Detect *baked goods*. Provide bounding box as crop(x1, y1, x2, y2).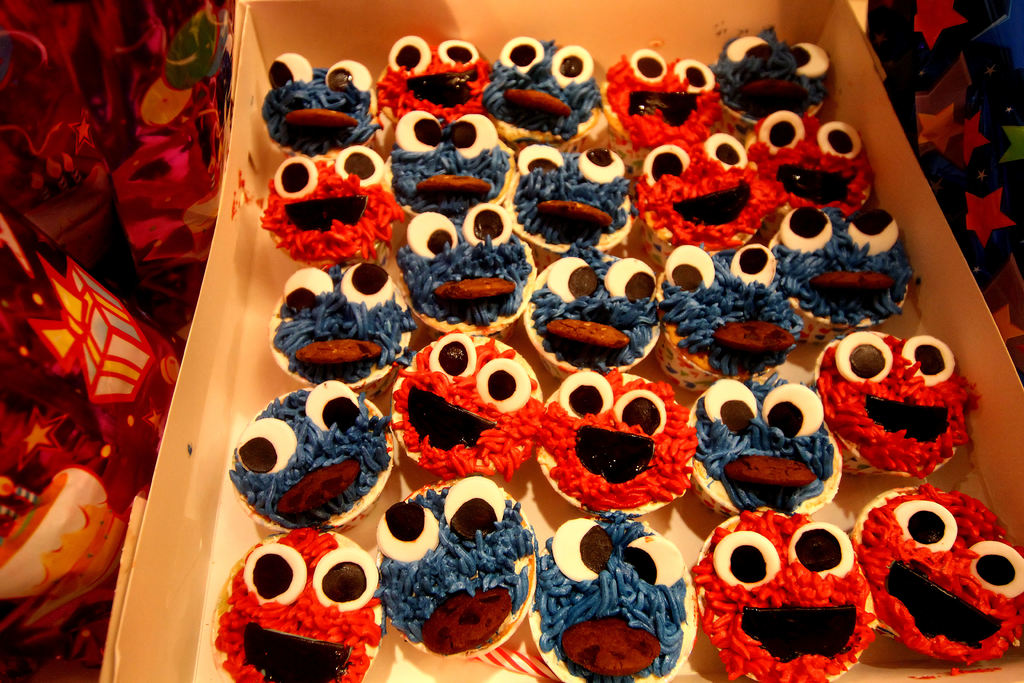
crop(263, 47, 393, 148).
